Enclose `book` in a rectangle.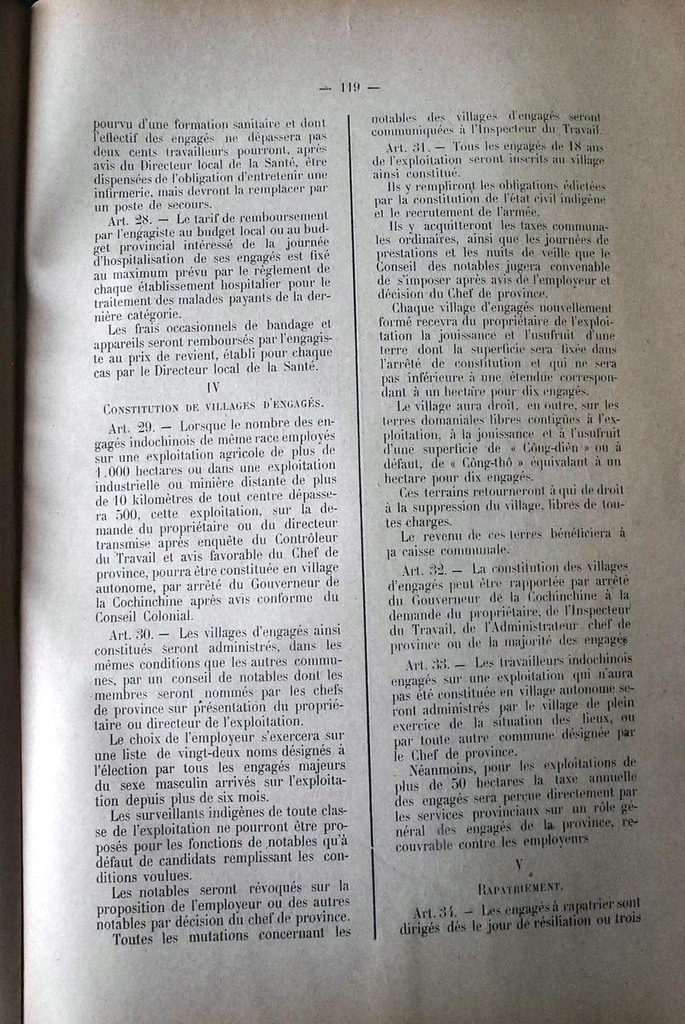
rect(14, 29, 664, 1023).
